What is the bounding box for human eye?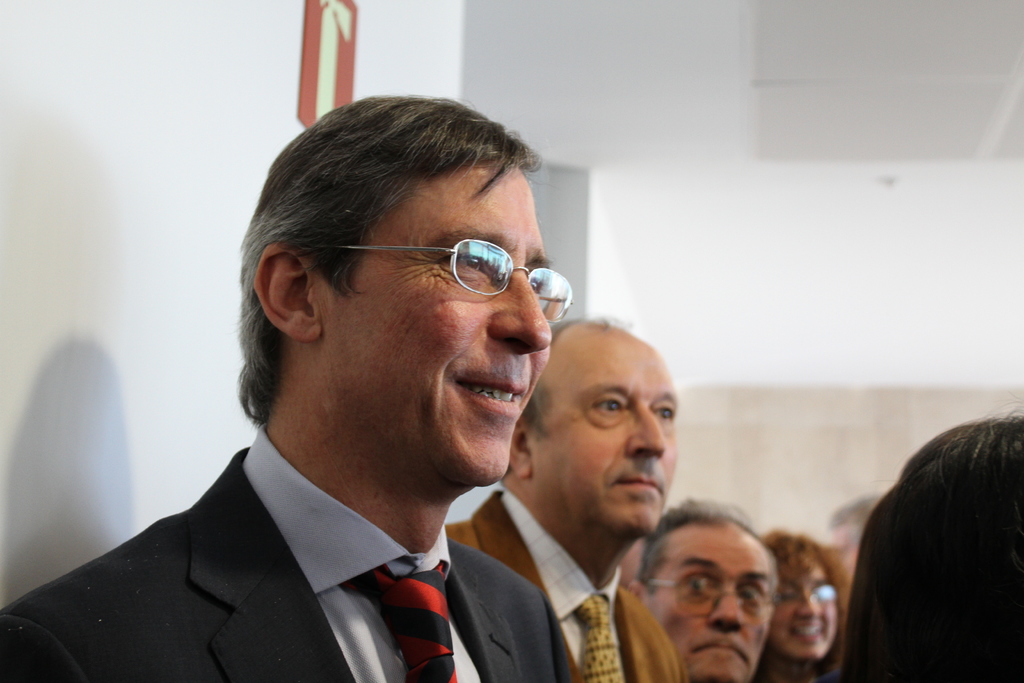
locate(526, 268, 545, 298).
